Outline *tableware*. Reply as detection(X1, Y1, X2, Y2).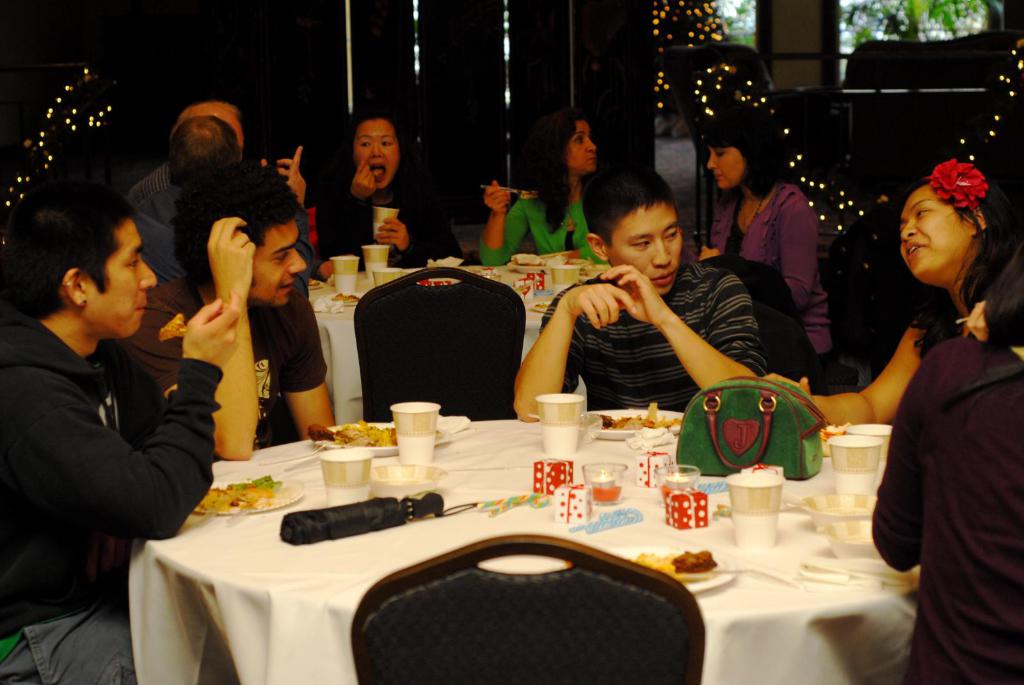
detection(526, 415, 605, 427).
